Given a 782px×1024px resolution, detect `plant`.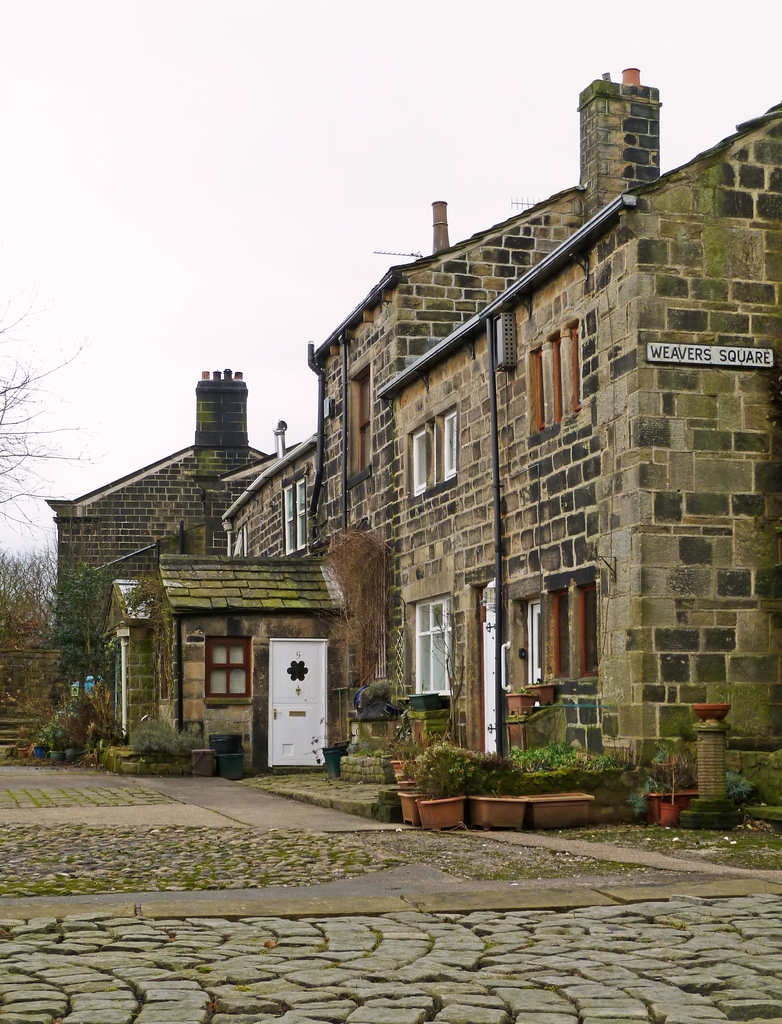
box=[626, 769, 654, 811].
